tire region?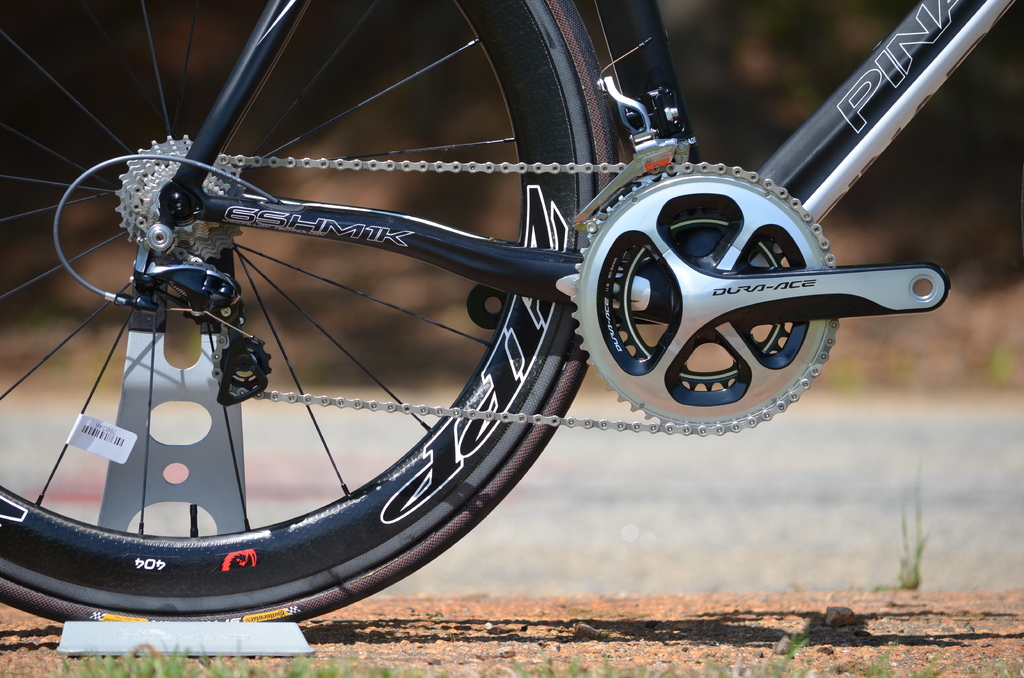
[0, 0, 624, 630]
